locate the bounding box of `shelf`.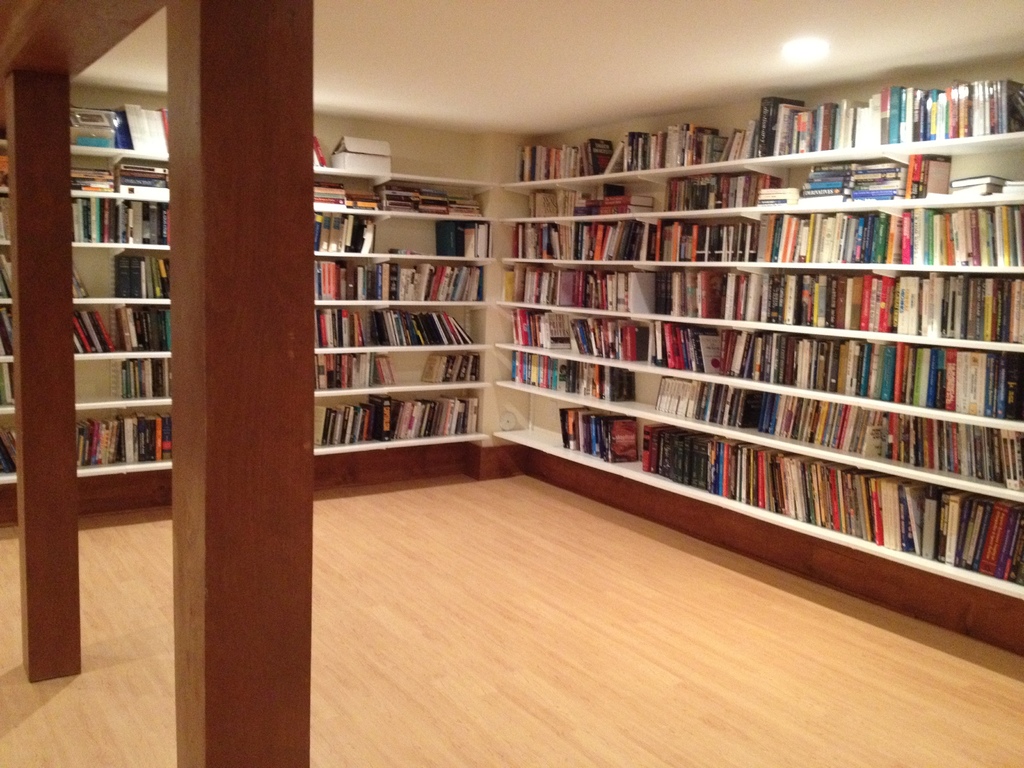
Bounding box: (x1=0, y1=100, x2=175, y2=477).
